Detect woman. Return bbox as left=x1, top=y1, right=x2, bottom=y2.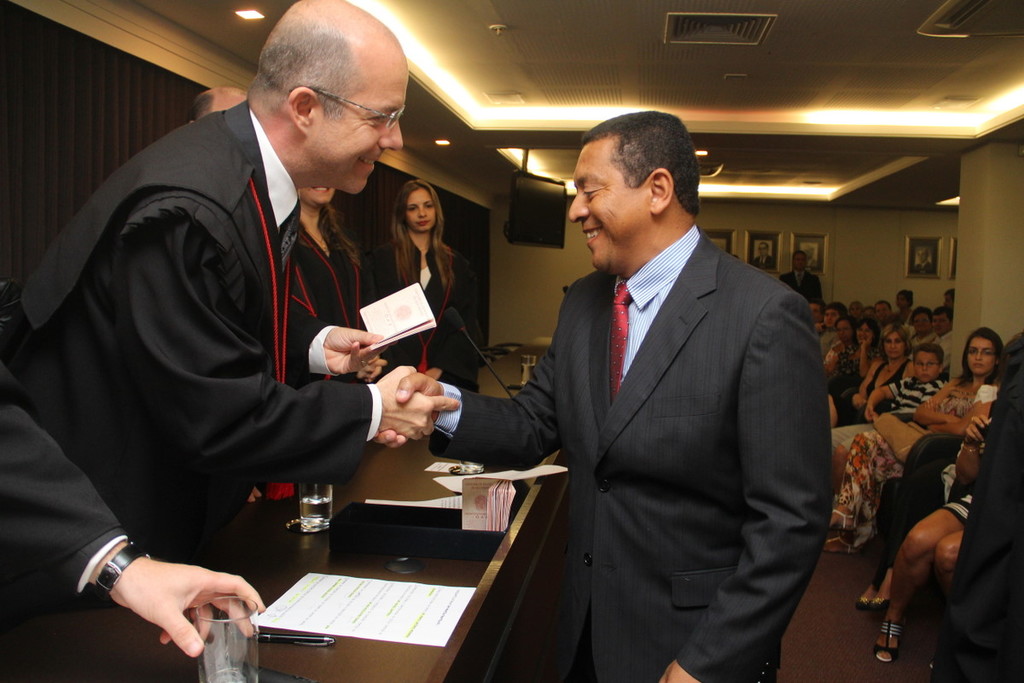
left=821, top=317, right=916, bottom=431.
